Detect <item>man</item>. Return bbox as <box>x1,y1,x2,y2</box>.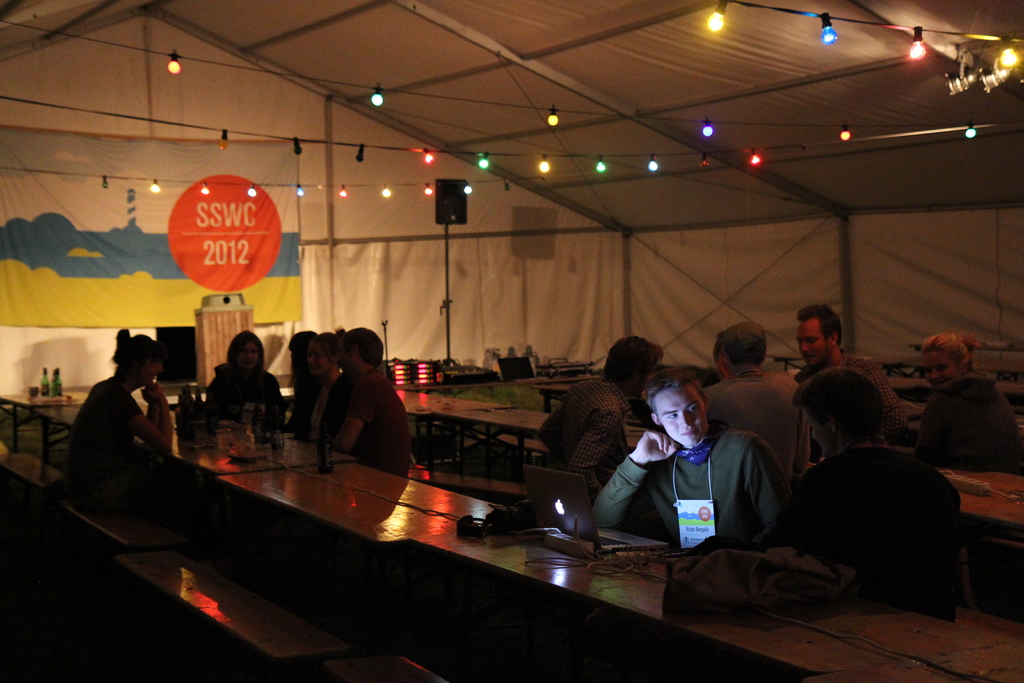
<box>794,309,869,399</box>.
